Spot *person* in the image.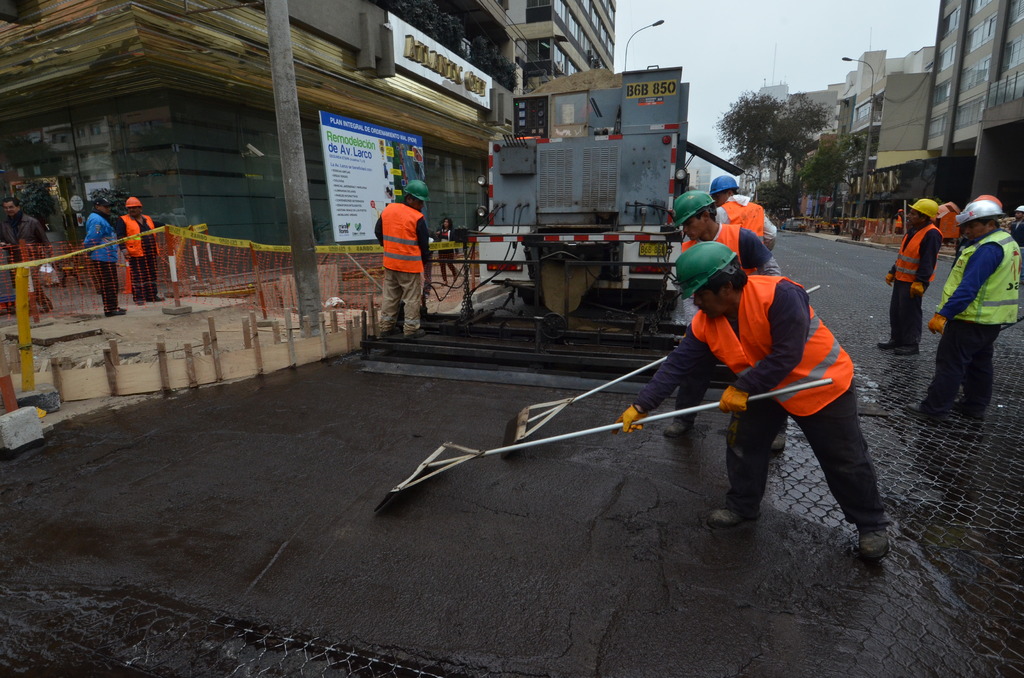
*person* found at x1=925 y1=186 x2=1012 y2=423.
